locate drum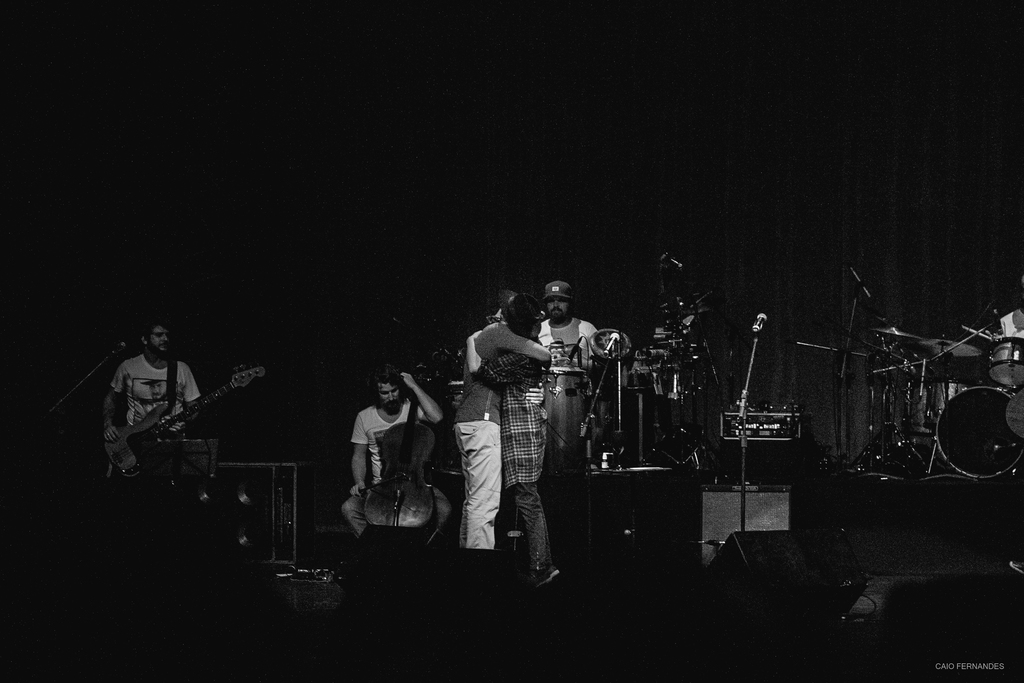
bbox=(591, 329, 632, 402)
